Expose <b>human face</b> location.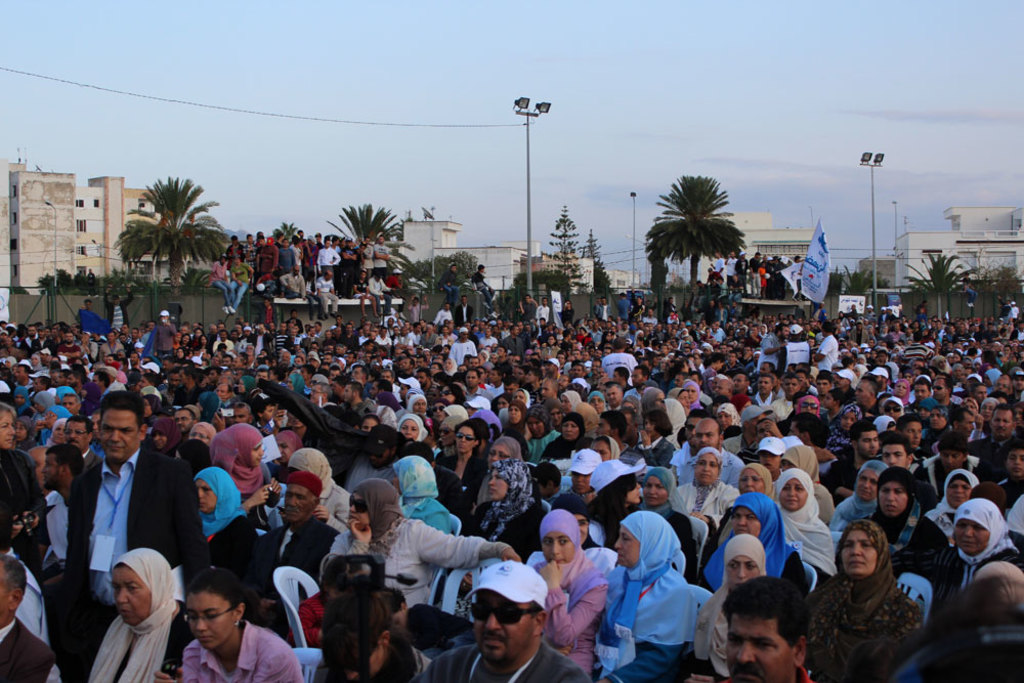
Exposed at <box>838,528,879,578</box>.
